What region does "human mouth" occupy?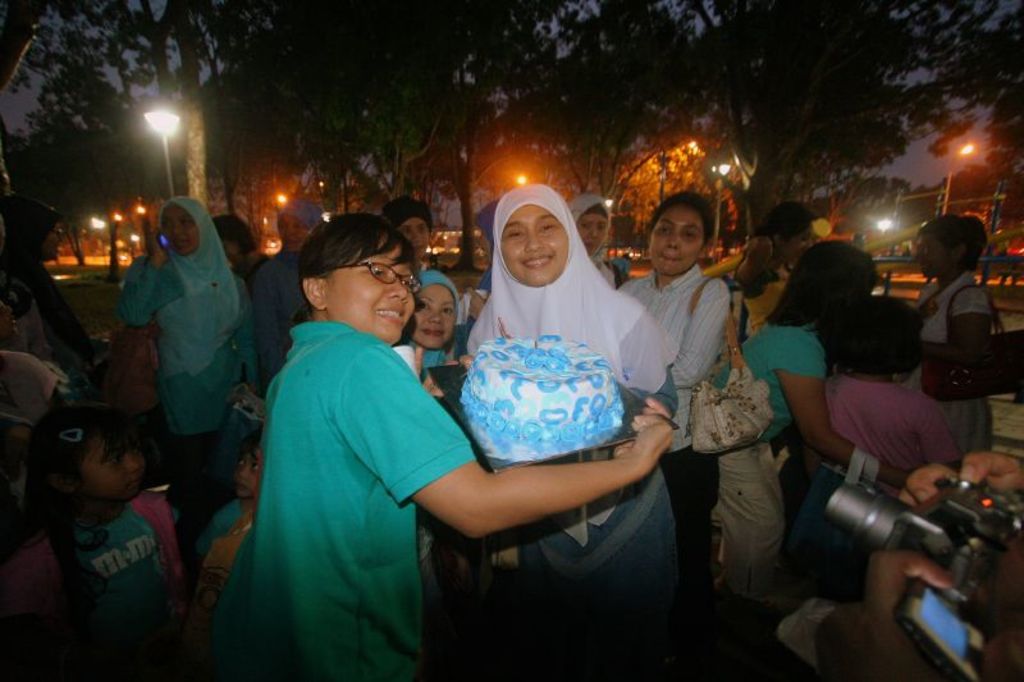
(left=371, top=303, right=410, bottom=326).
